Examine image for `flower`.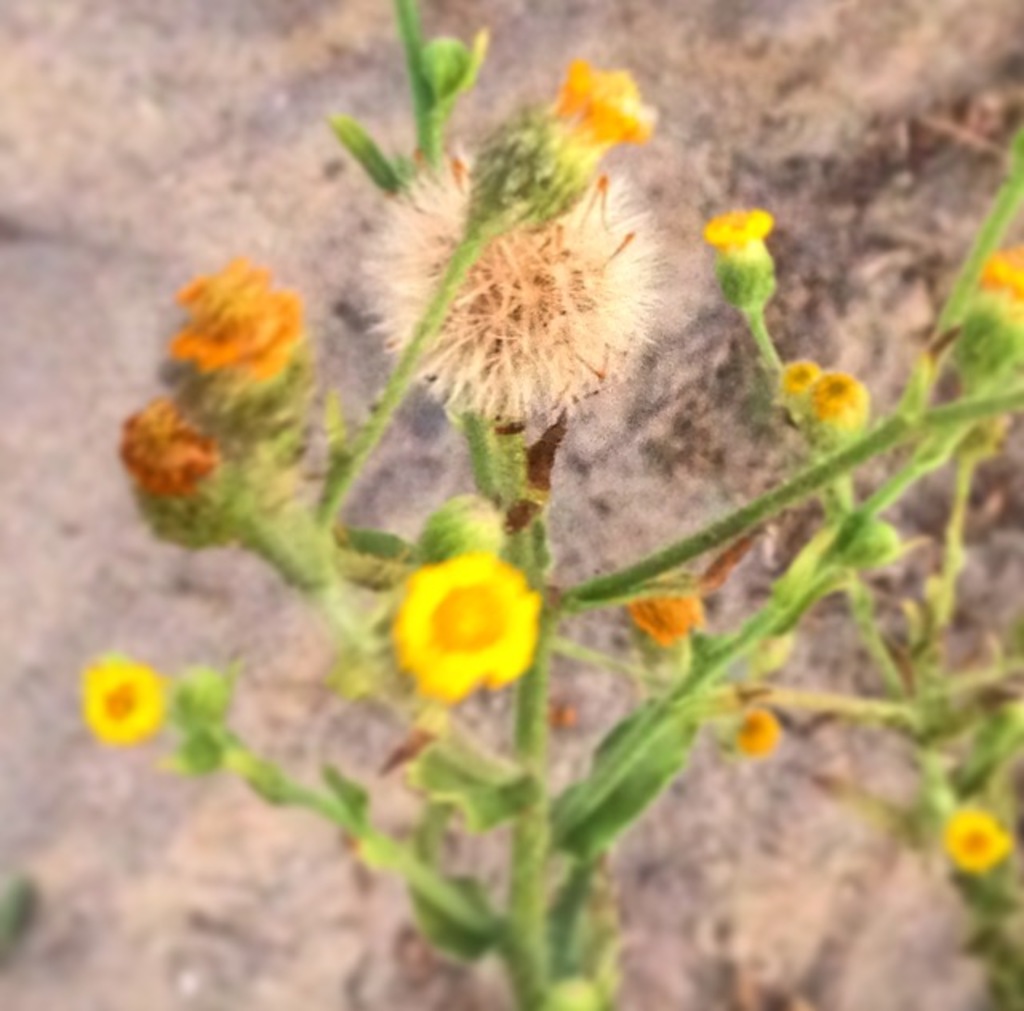
Examination result: {"x1": 946, "y1": 806, "x2": 1006, "y2": 878}.
